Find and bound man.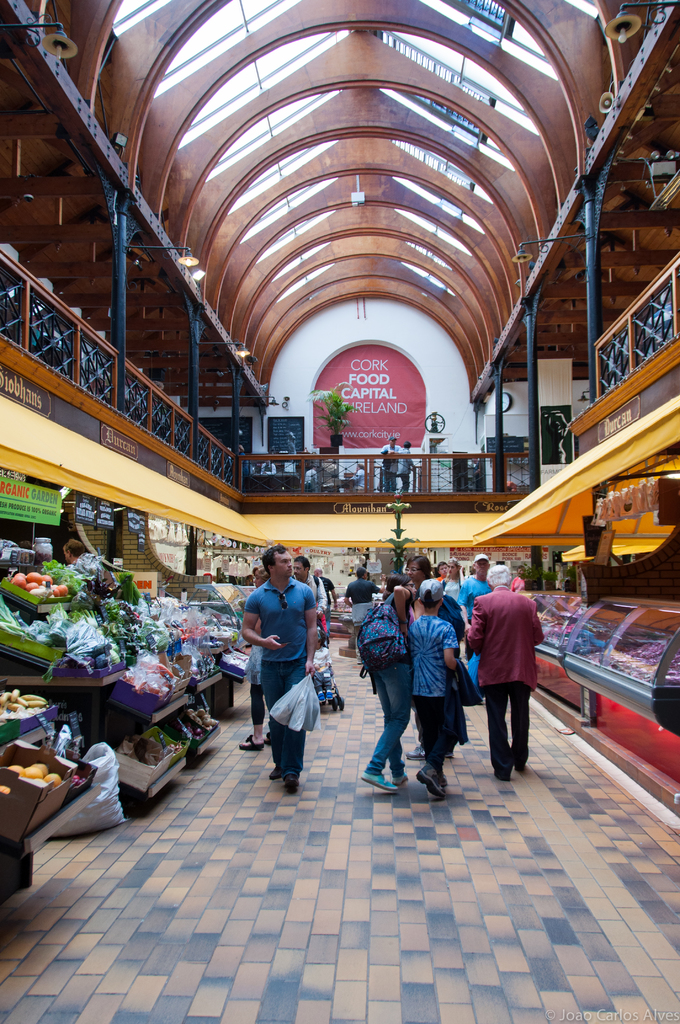
Bound: (x1=352, y1=463, x2=368, y2=491).
